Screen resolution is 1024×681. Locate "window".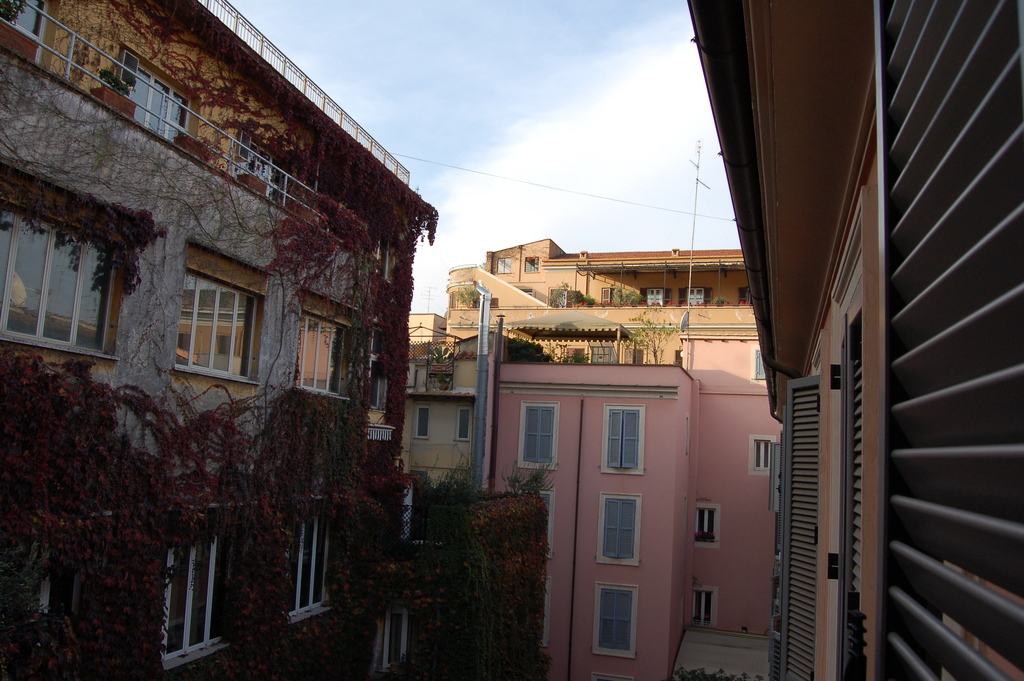
region(675, 288, 709, 304).
